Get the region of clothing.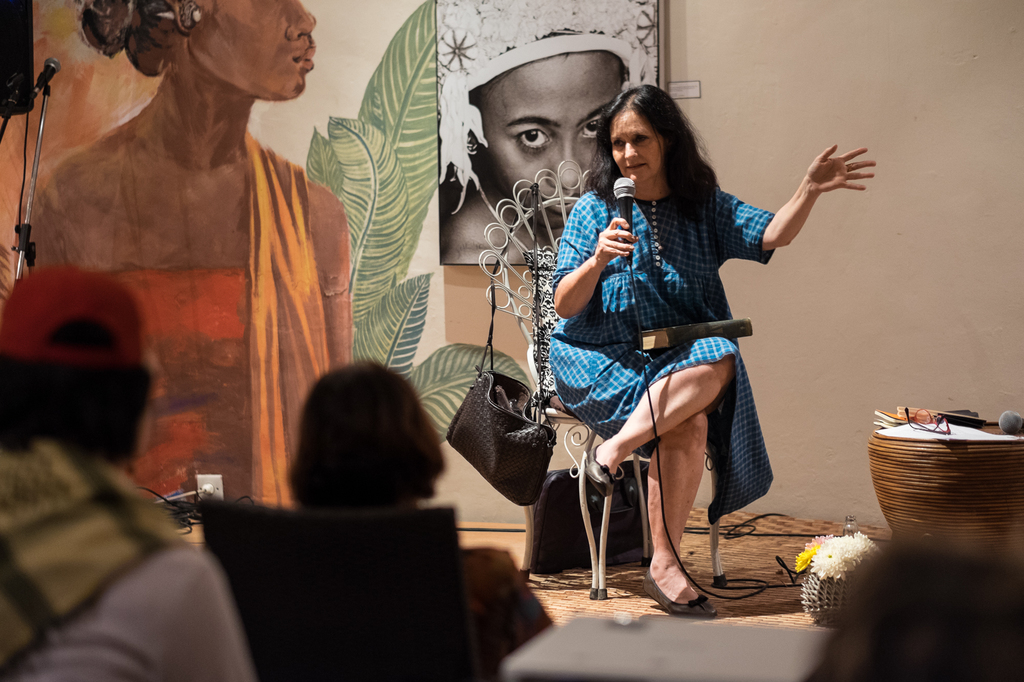
[104,266,248,498].
